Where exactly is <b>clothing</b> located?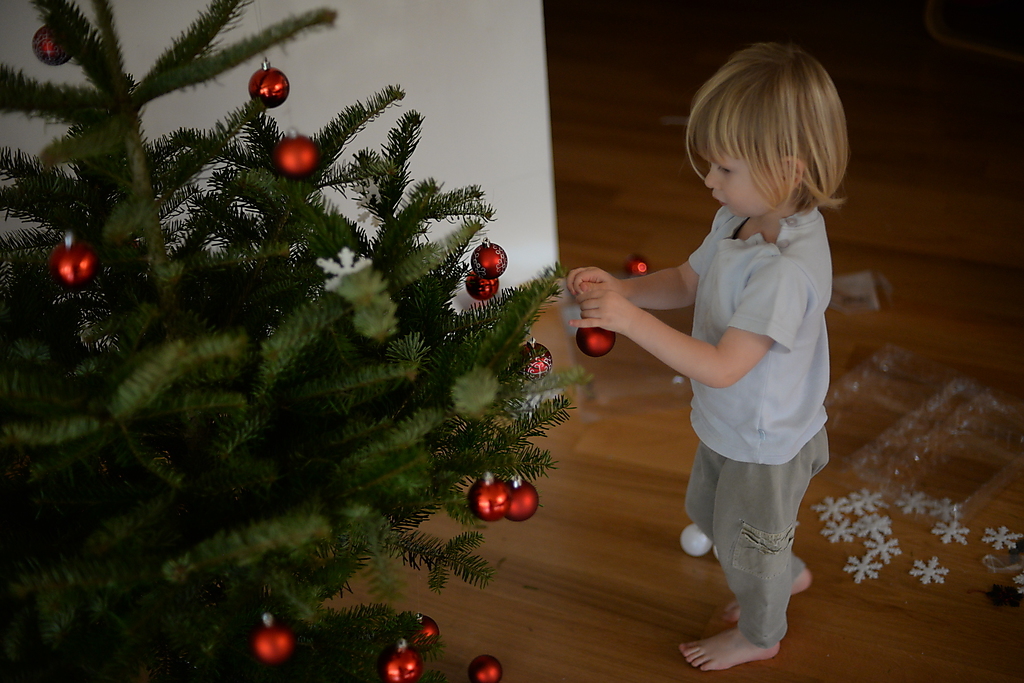
Its bounding box is crop(685, 205, 831, 644).
